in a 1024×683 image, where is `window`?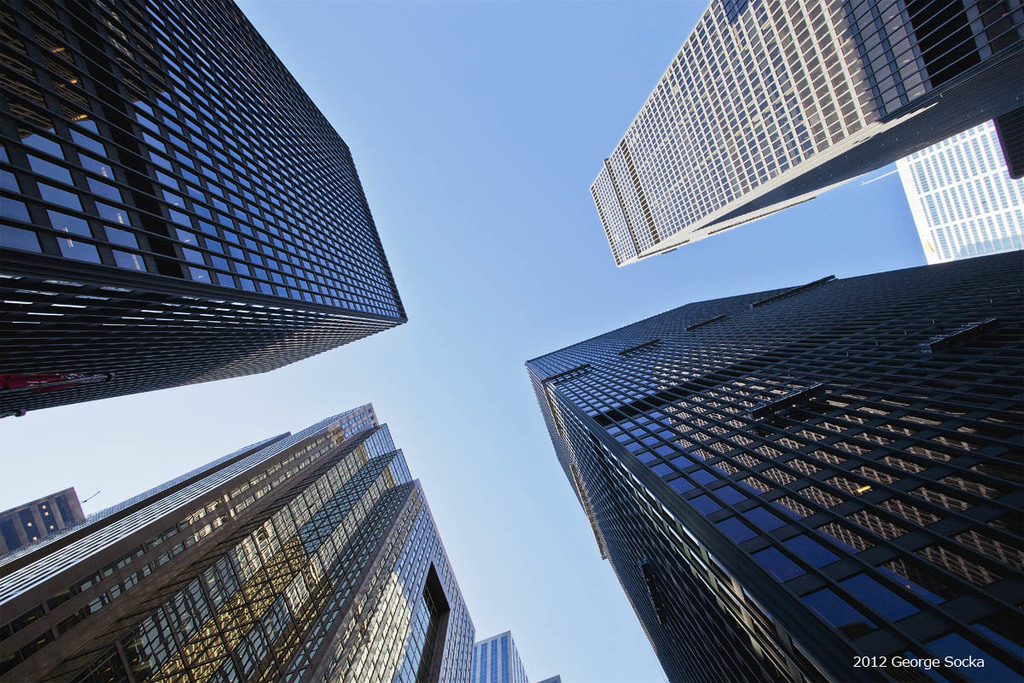
<box>839,571,918,624</box>.
